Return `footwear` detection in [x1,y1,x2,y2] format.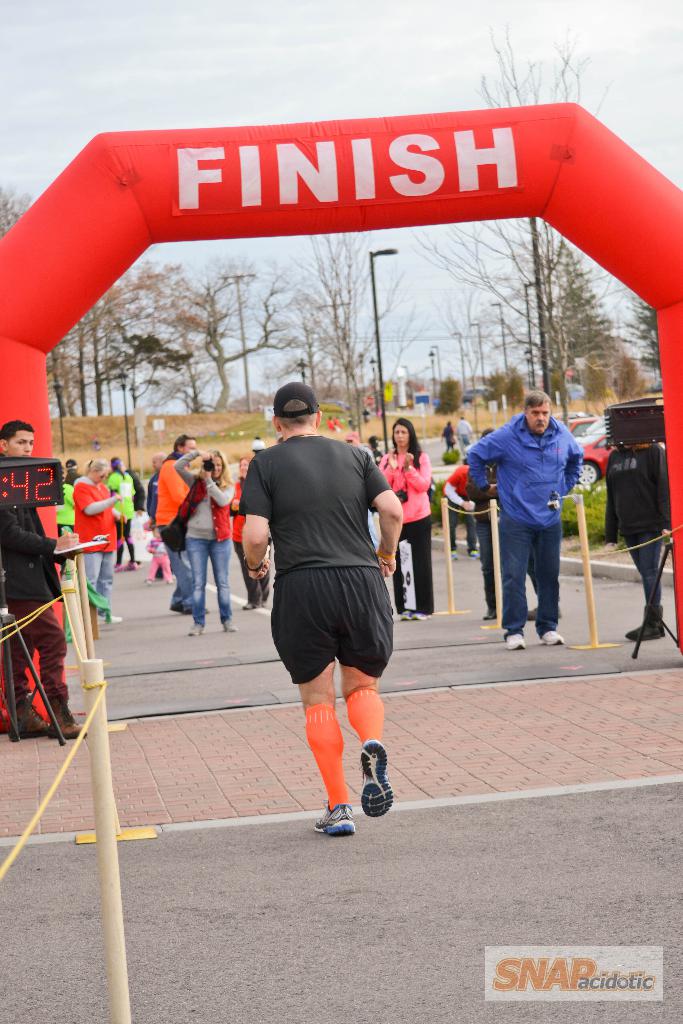
[222,618,239,632].
